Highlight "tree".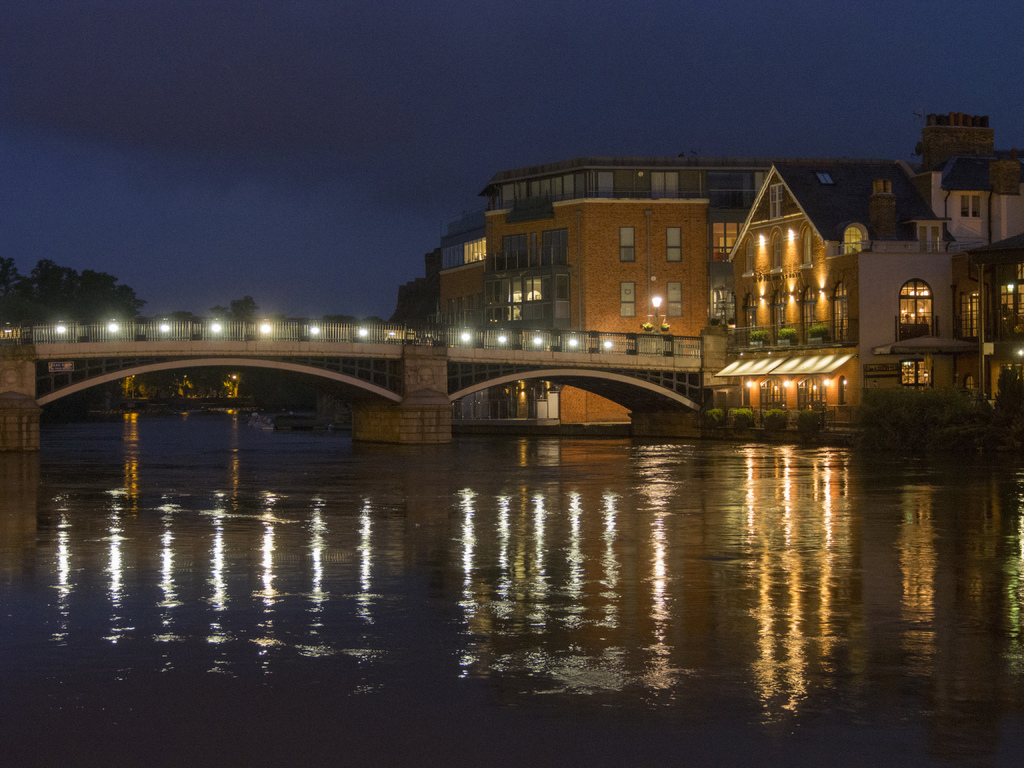
Highlighted region: bbox=(211, 308, 233, 322).
